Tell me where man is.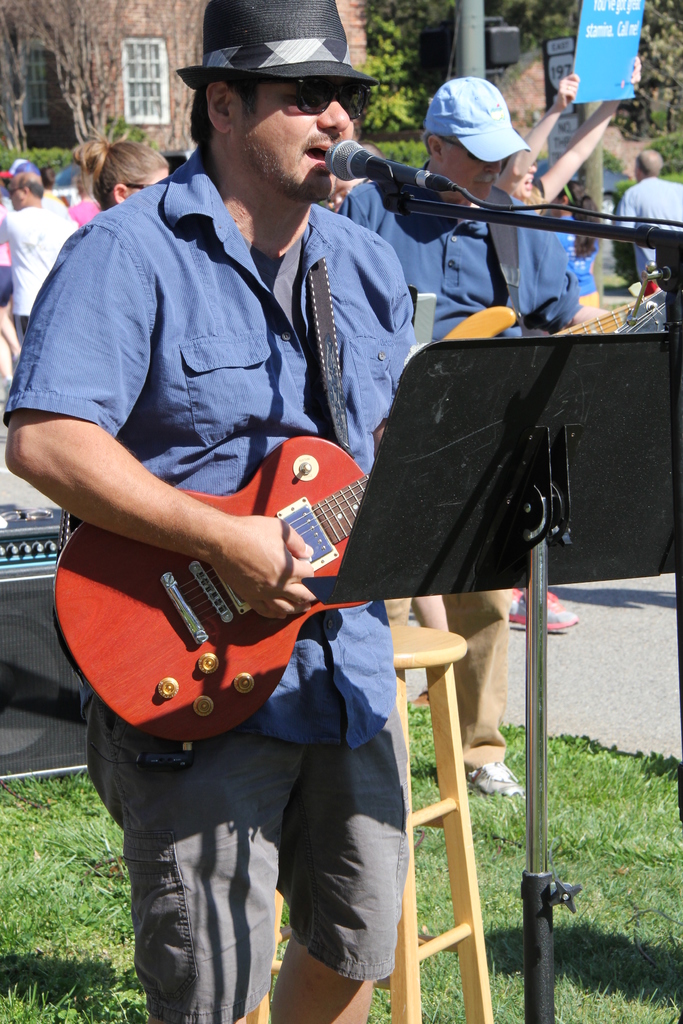
man is at 0:169:74:344.
